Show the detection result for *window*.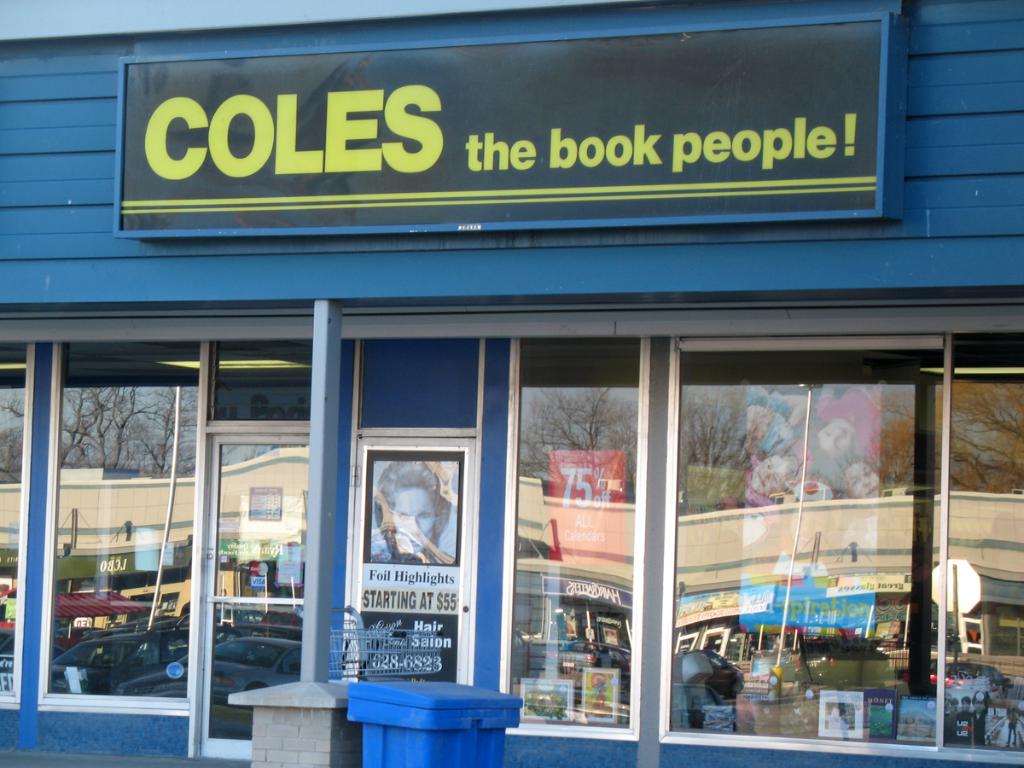
left=639, top=289, right=968, bottom=701.
